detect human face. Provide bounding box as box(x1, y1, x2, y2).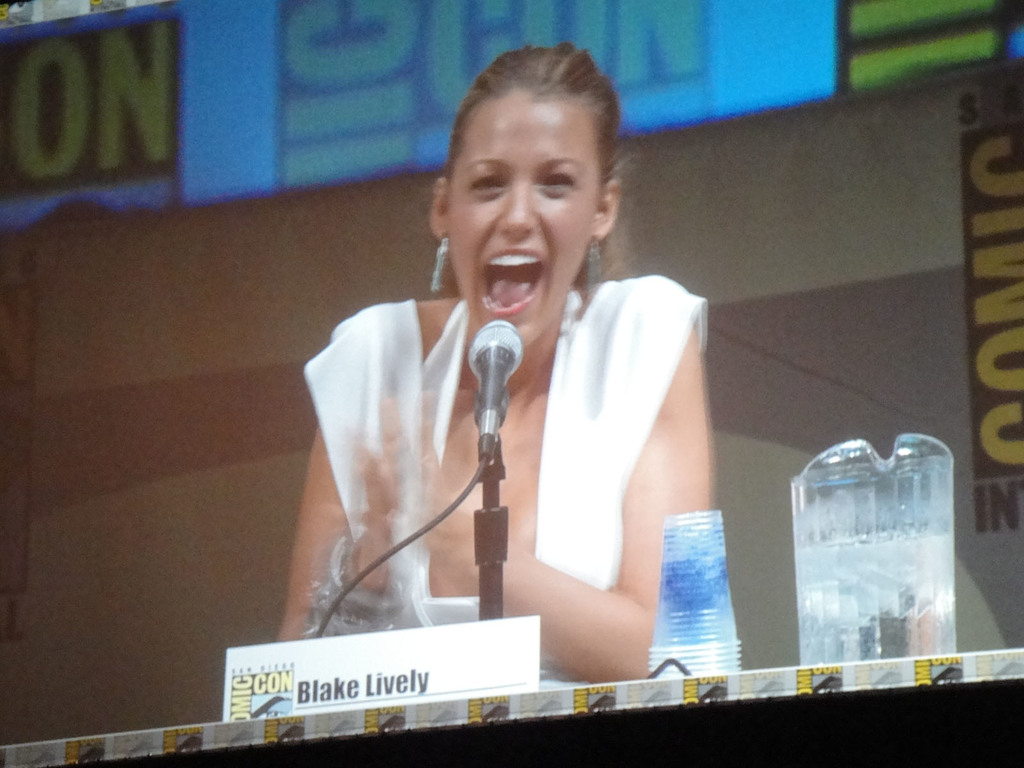
box(448, 84, 599, 337).
